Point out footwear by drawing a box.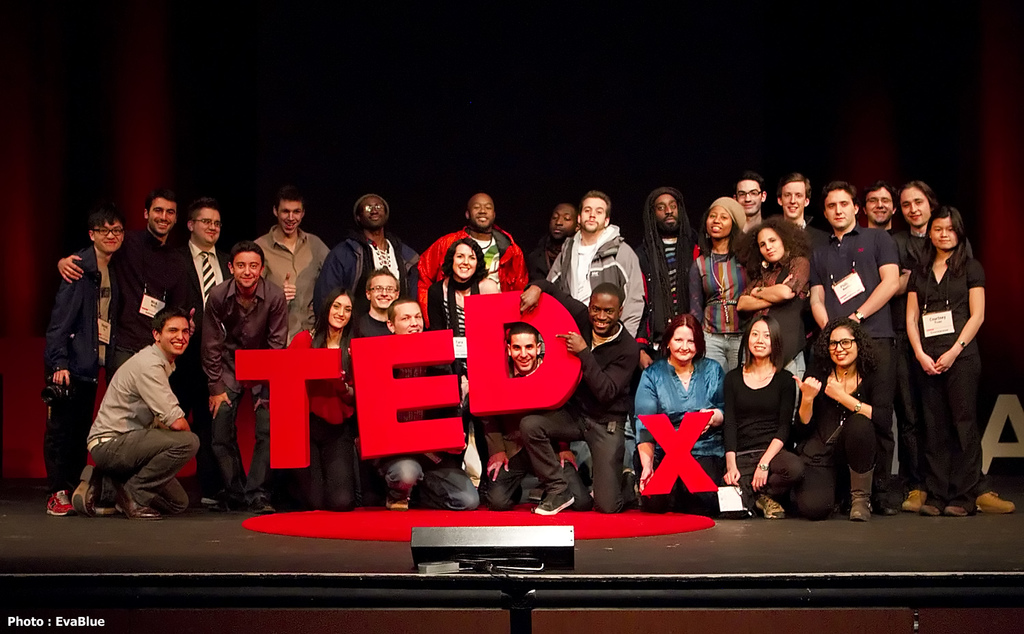
x1=70, y1=464, x2=101, y2=516.
